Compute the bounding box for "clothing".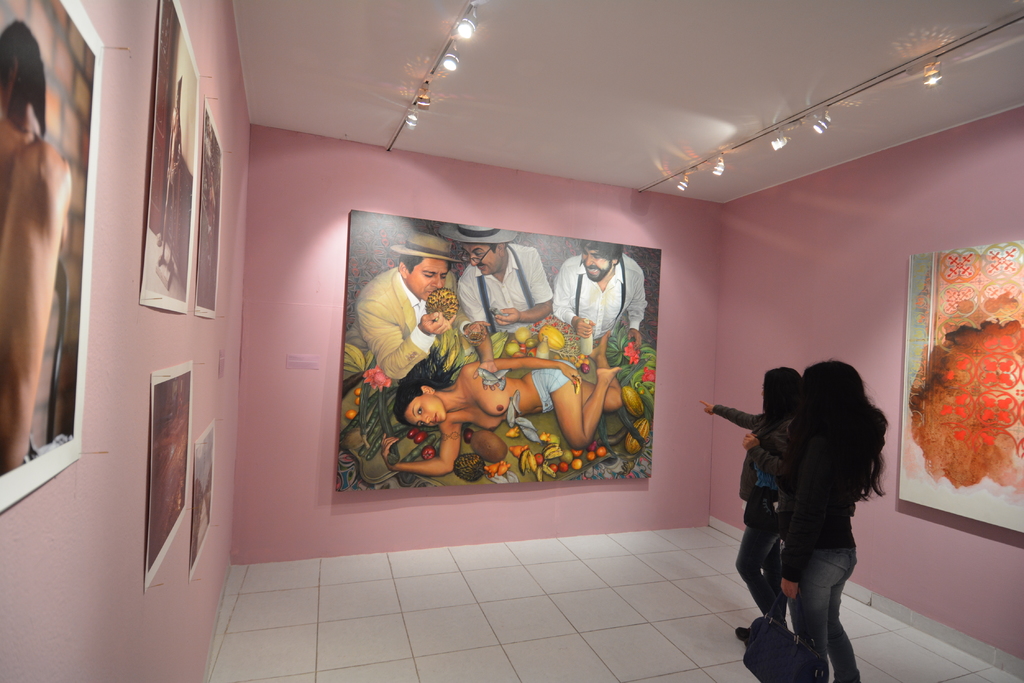
detection(772, 409, 866, 682).
